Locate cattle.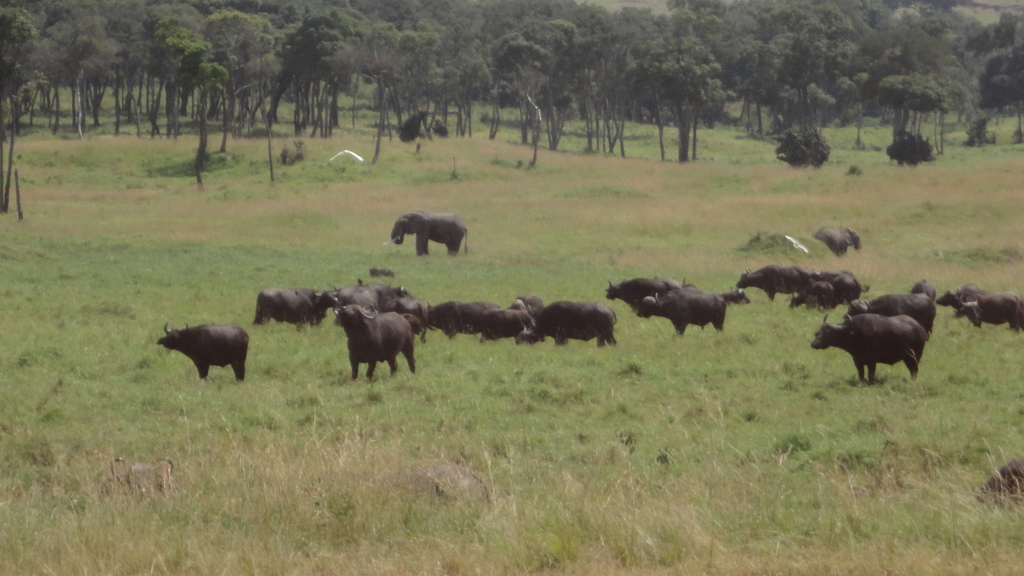
Bounding box: locate(719, 291, 758, 305).
